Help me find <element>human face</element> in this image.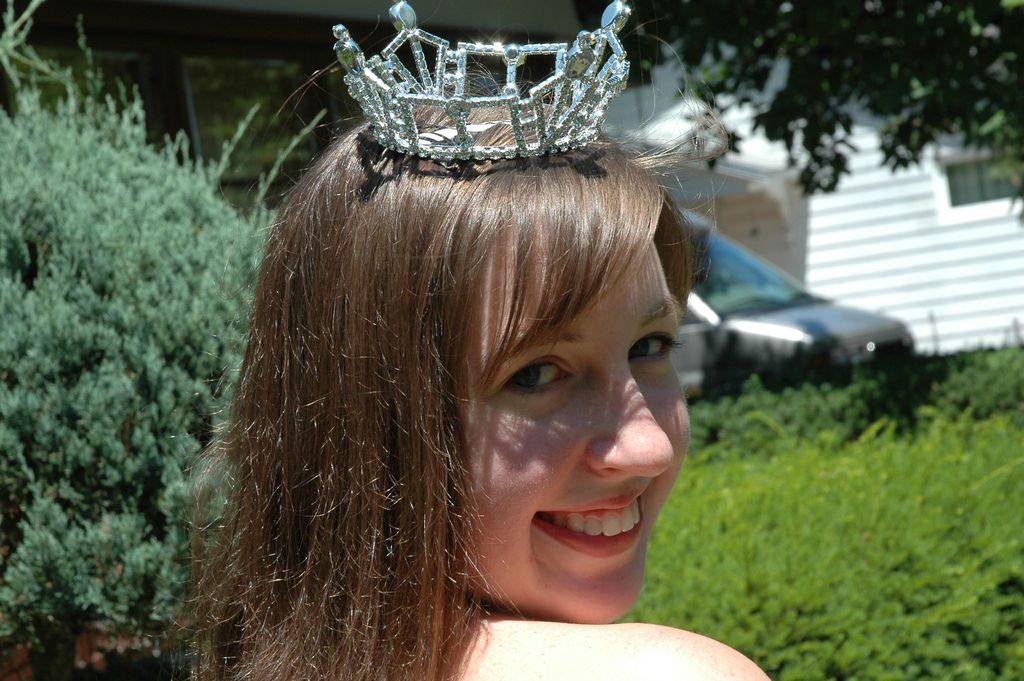
Found it: (x1=449, y1=225, x2=694, y2=624).
